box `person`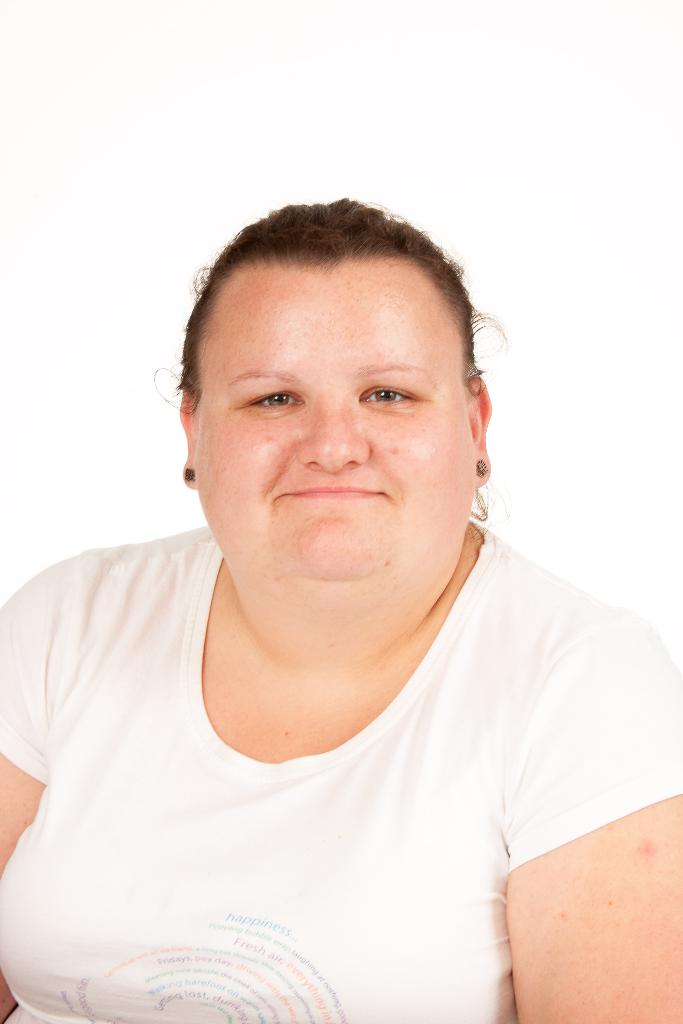
detection(0, 197, 682, 1023)
